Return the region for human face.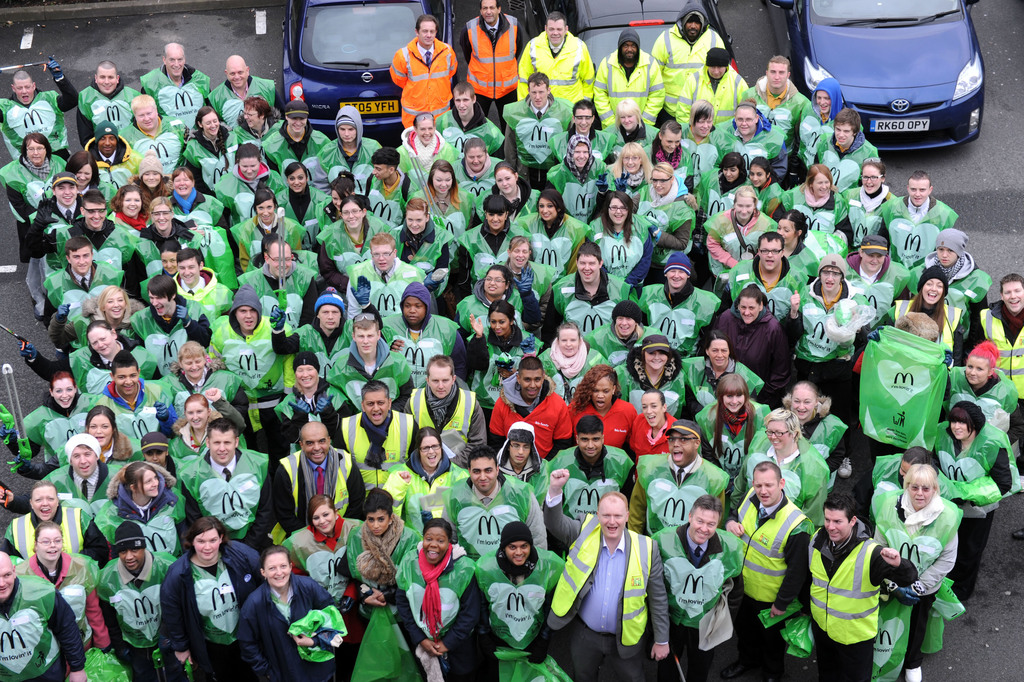
[314, 300, 342, 329].
